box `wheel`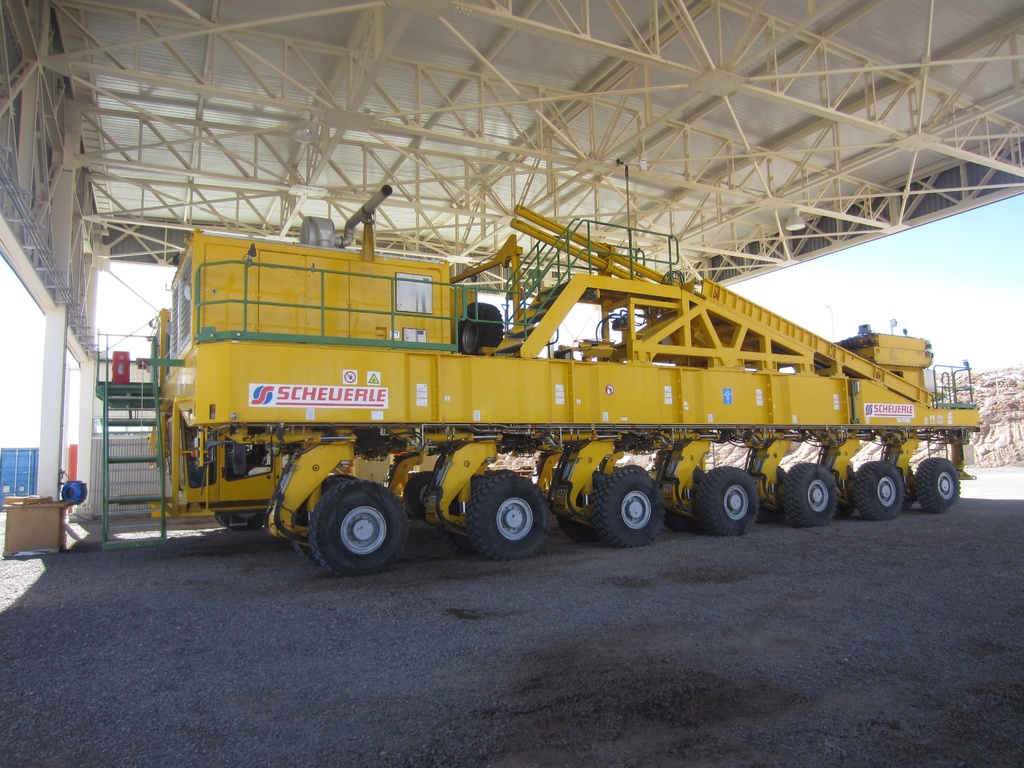
l=465, t=475, r=552, b=561
